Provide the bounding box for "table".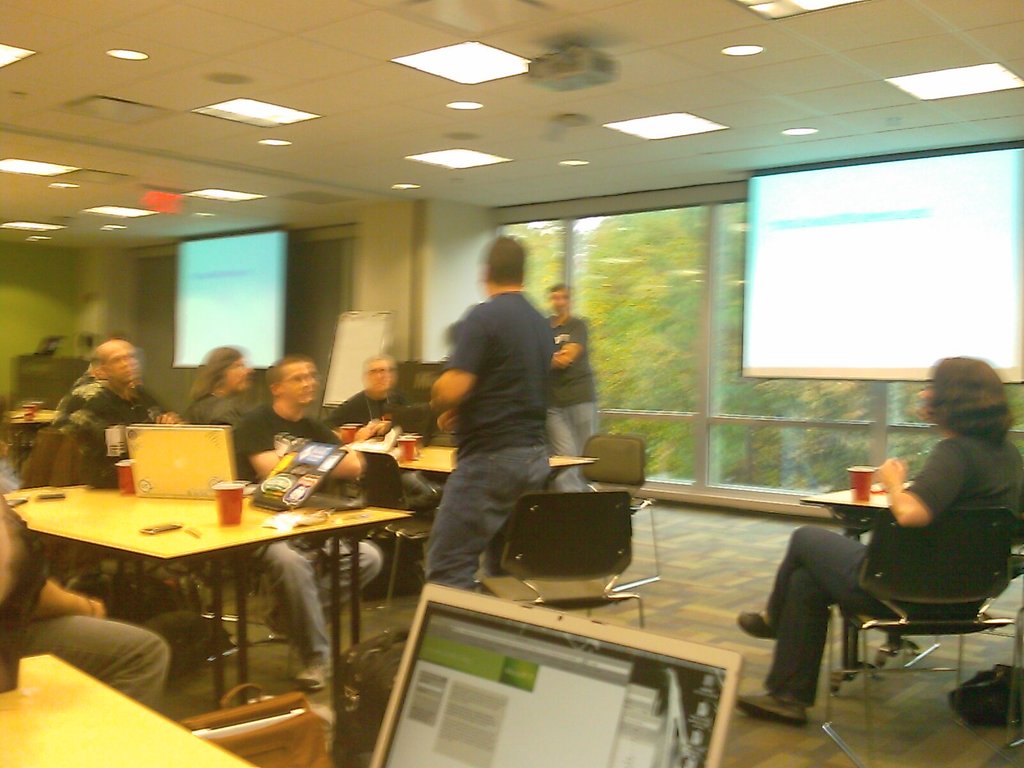
bbox=(802, 482, 884, 696).
